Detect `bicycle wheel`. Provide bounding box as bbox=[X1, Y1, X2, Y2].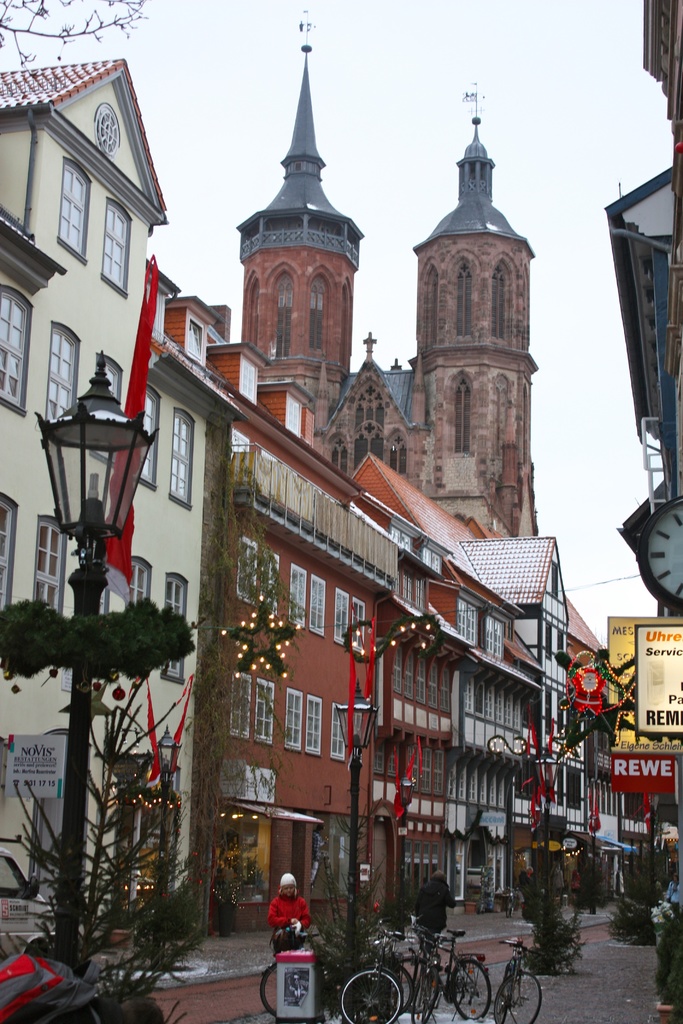
bbox=[264, 963, 278, 1015].
